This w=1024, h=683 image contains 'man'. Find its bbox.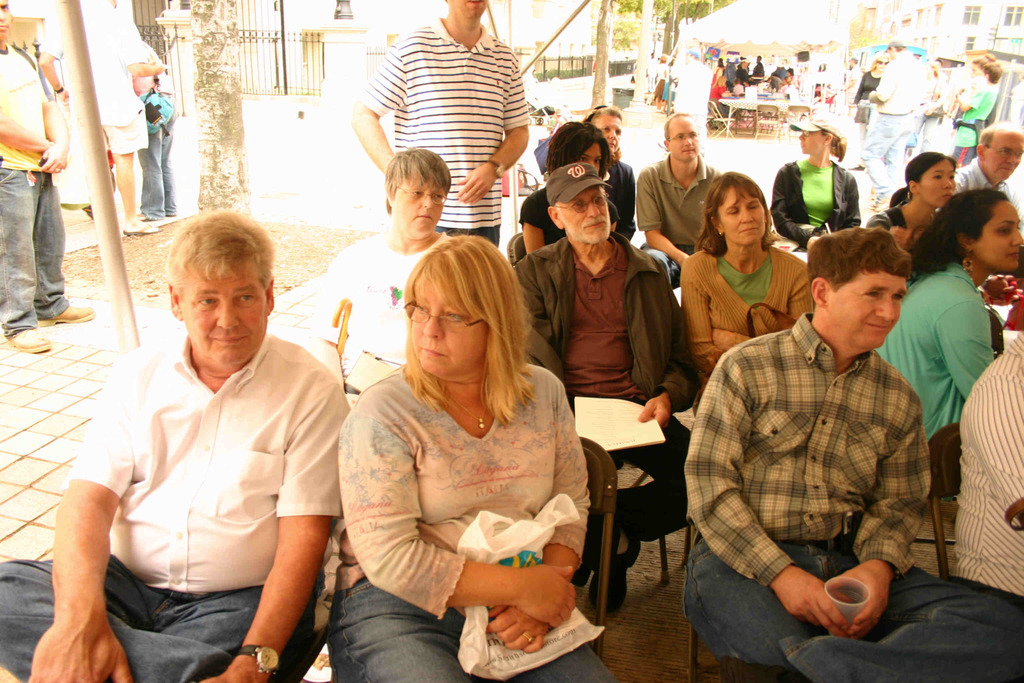
bbox(638, 109, 726, 290).
